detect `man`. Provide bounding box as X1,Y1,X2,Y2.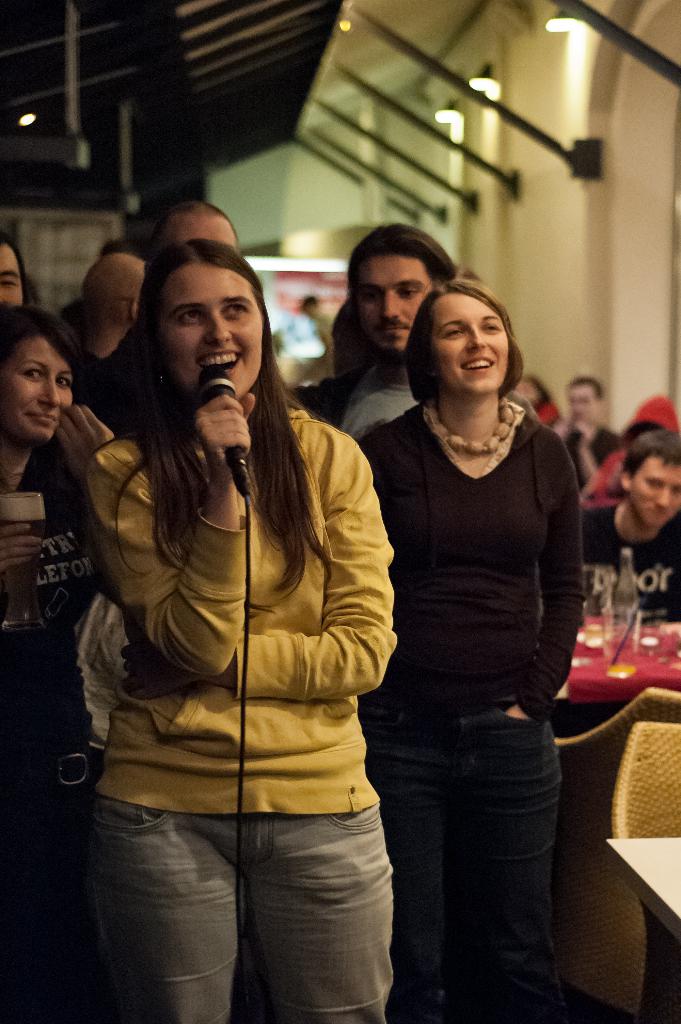
74,252,156,394.
